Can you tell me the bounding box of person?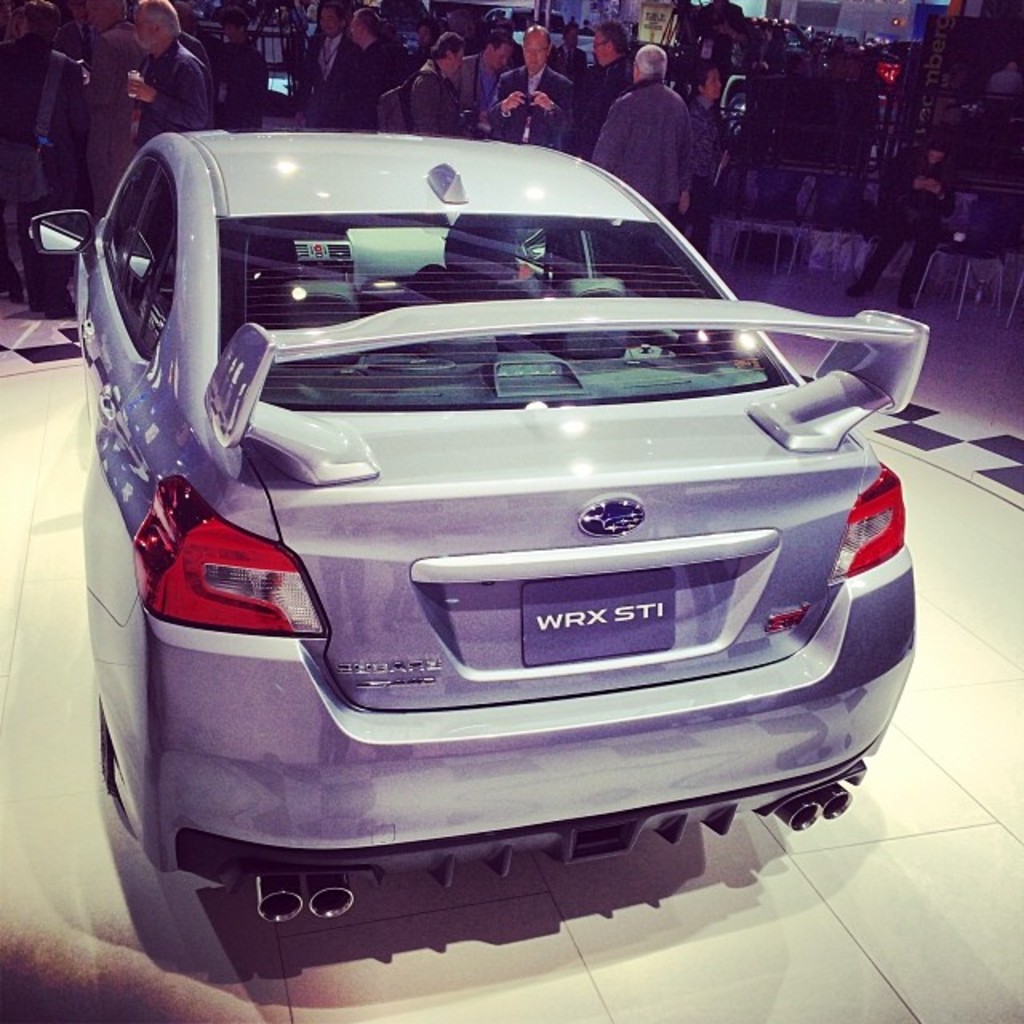
398:29:469:134.
